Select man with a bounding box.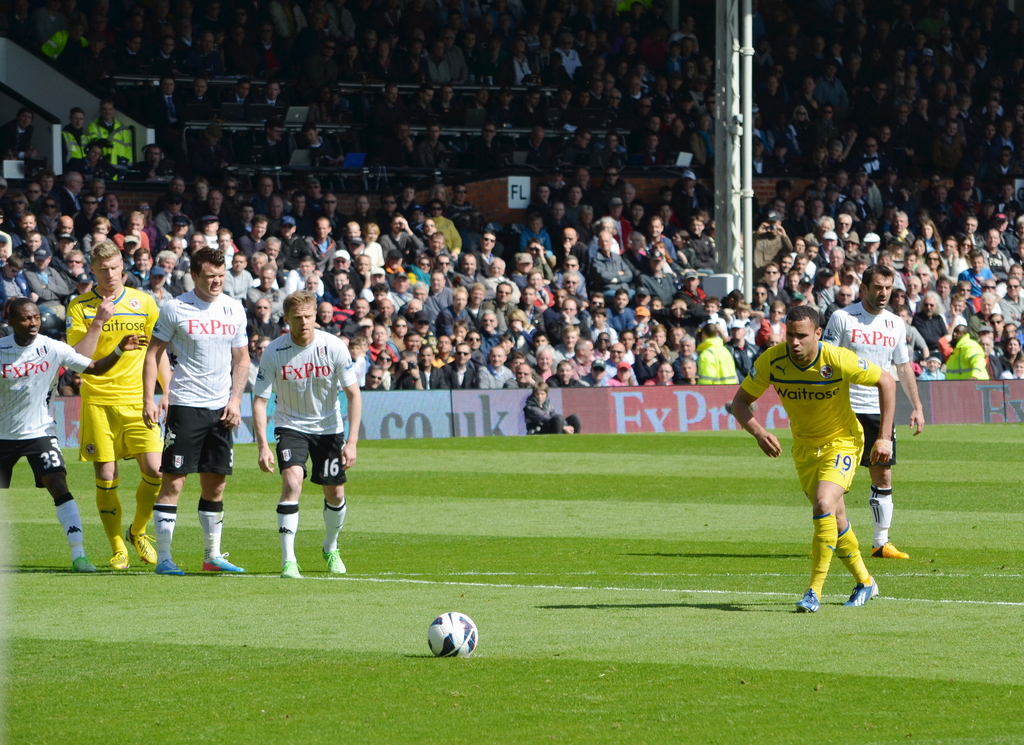
{"x1": 0, "y1": 108, "x2": 39, "y2": 163}.
